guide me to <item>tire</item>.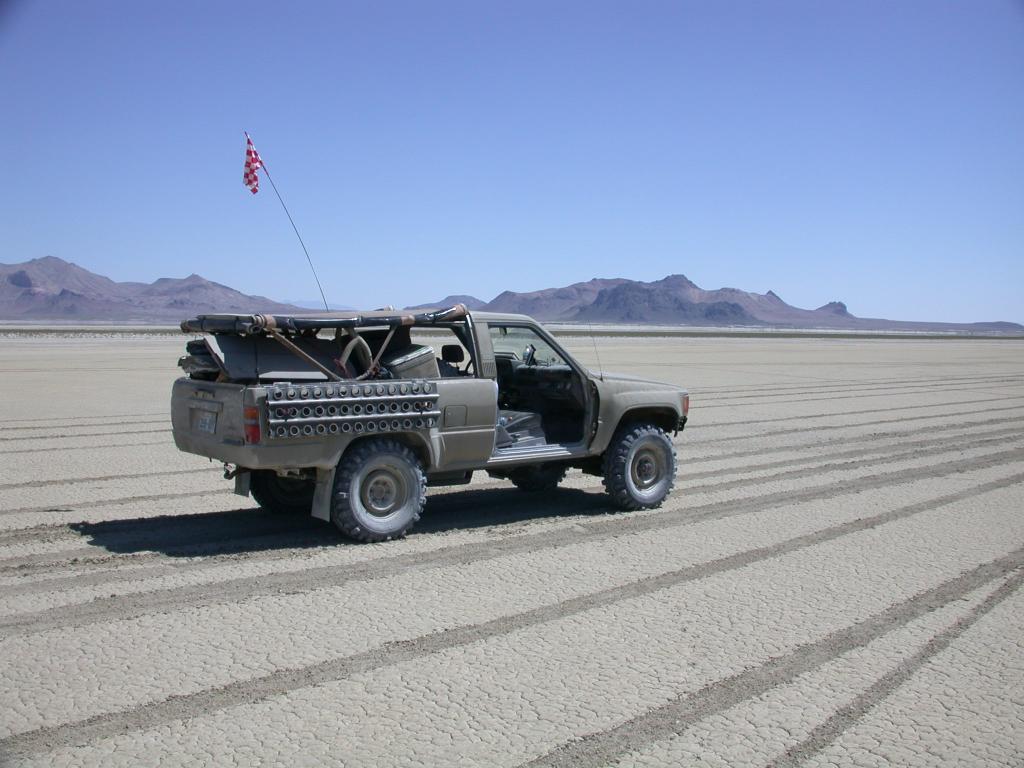
Guidance: pyautogui.locateOnScreen(330, 440, 427, 542).
